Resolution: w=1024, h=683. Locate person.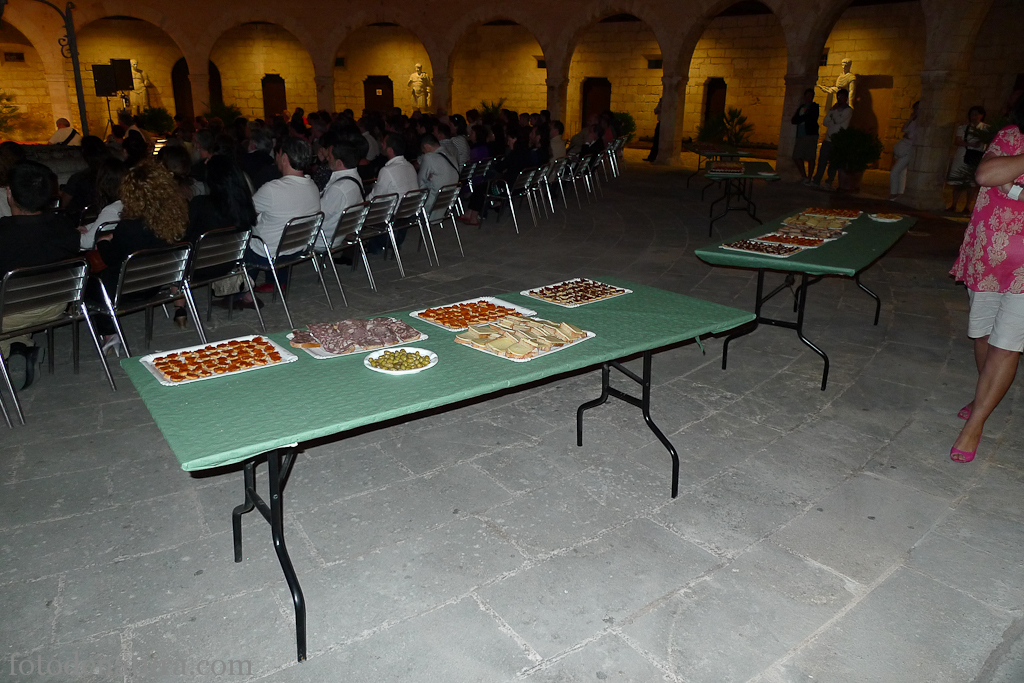
pyautogui.locateOnScreen(129, 51, 147, 116).
